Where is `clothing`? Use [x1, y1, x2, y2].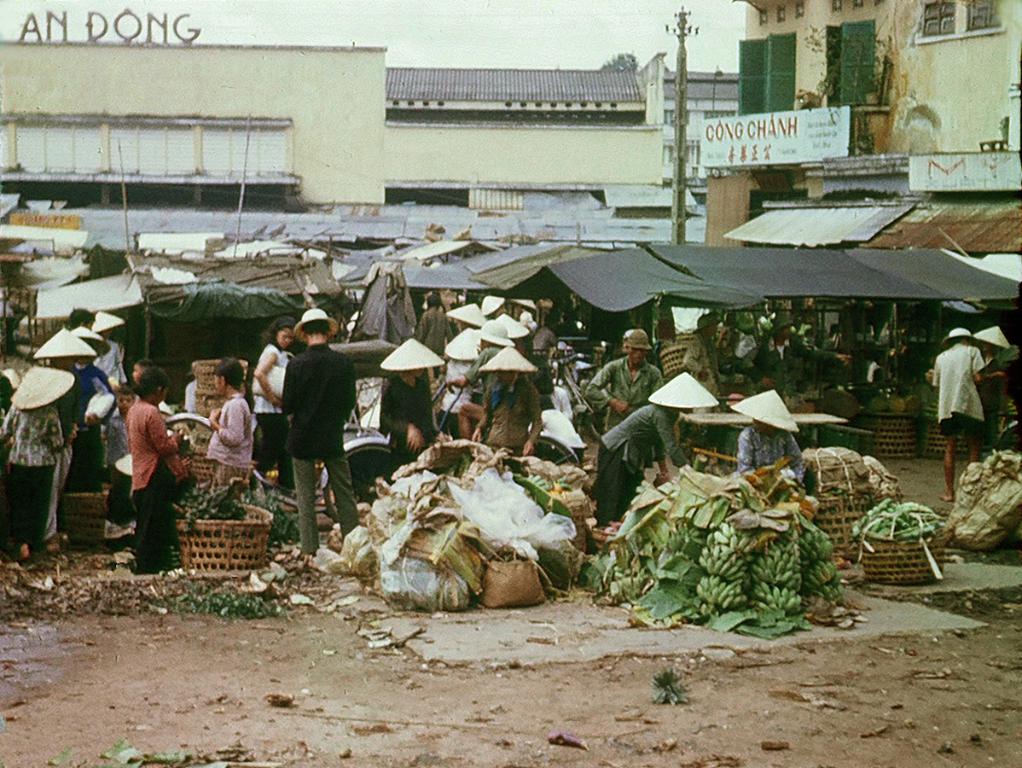
[206, 392, 255, 482].
